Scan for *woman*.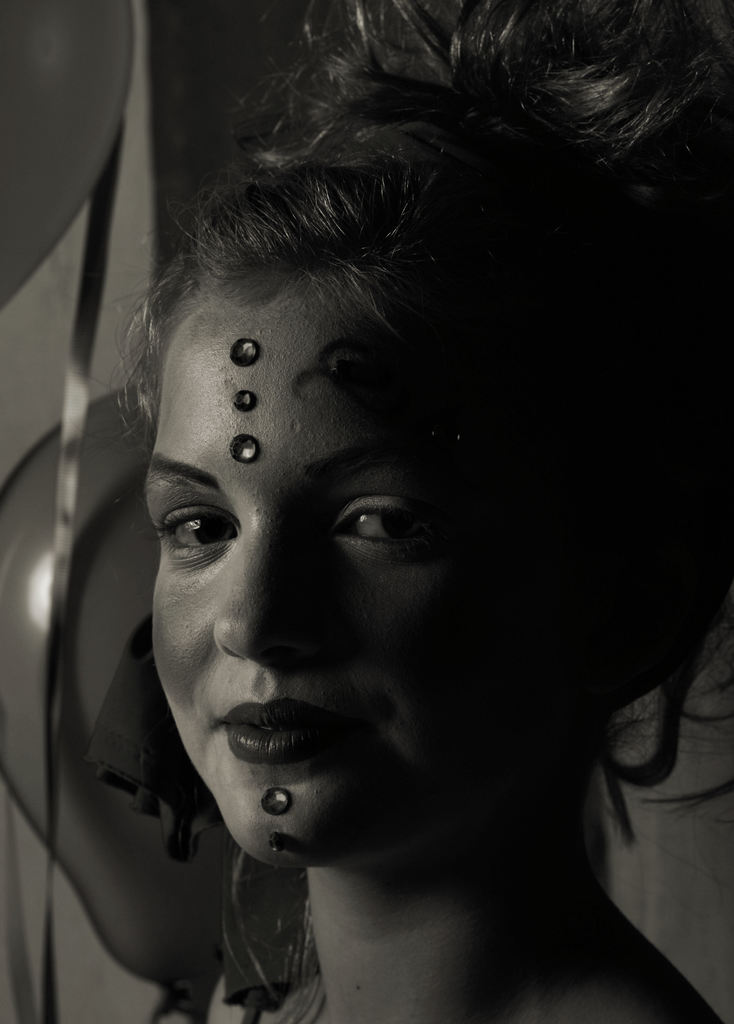
Scan result: crop(58, 0, 733, 1023).
